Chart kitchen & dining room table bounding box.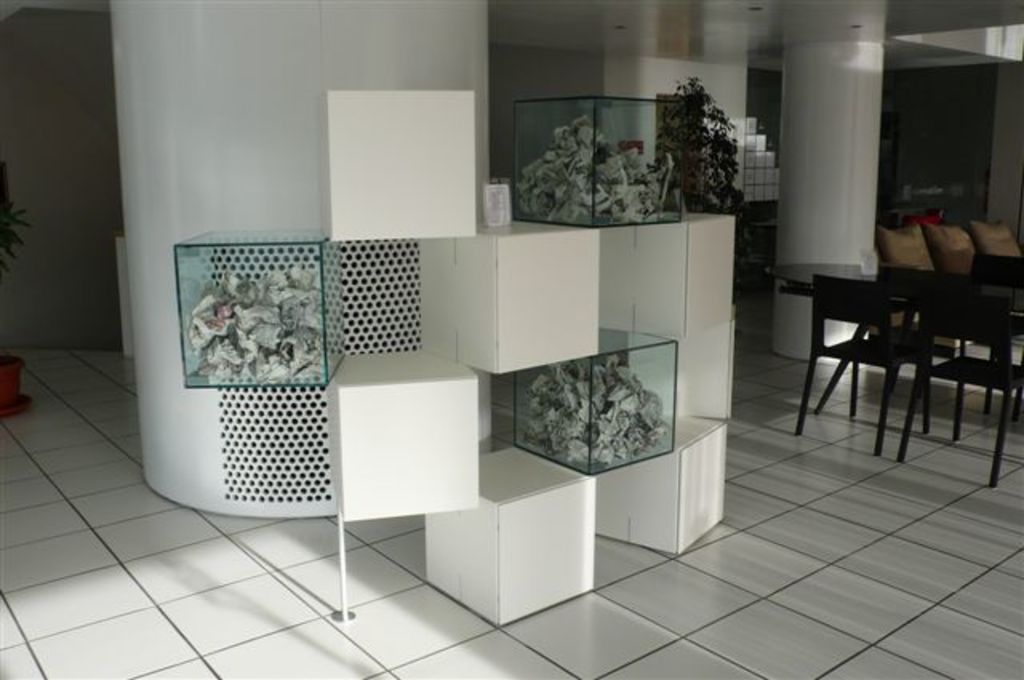
Charted: 790, 248, 1022, 470.
